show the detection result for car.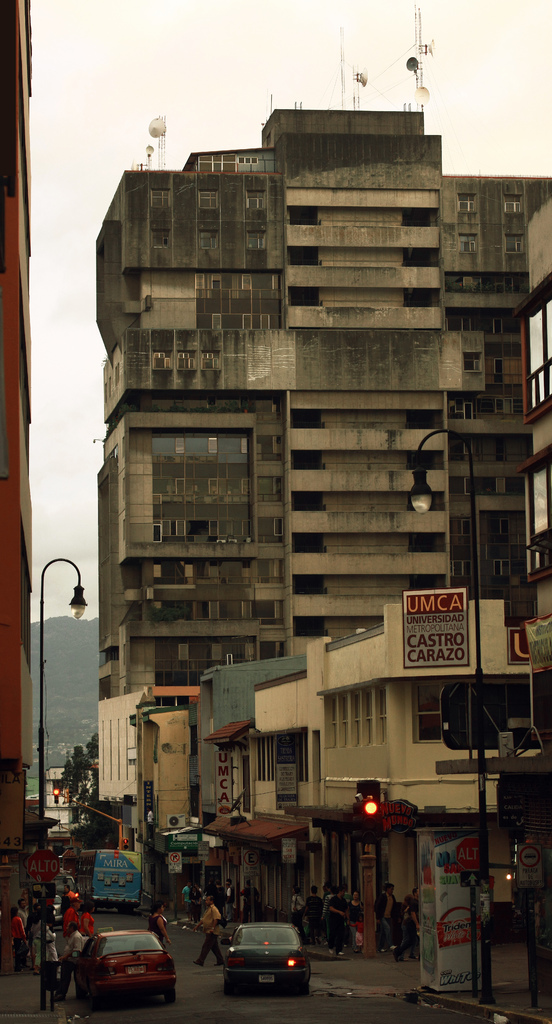
<bbox>76, 921, 181, 1008</bbox>.
